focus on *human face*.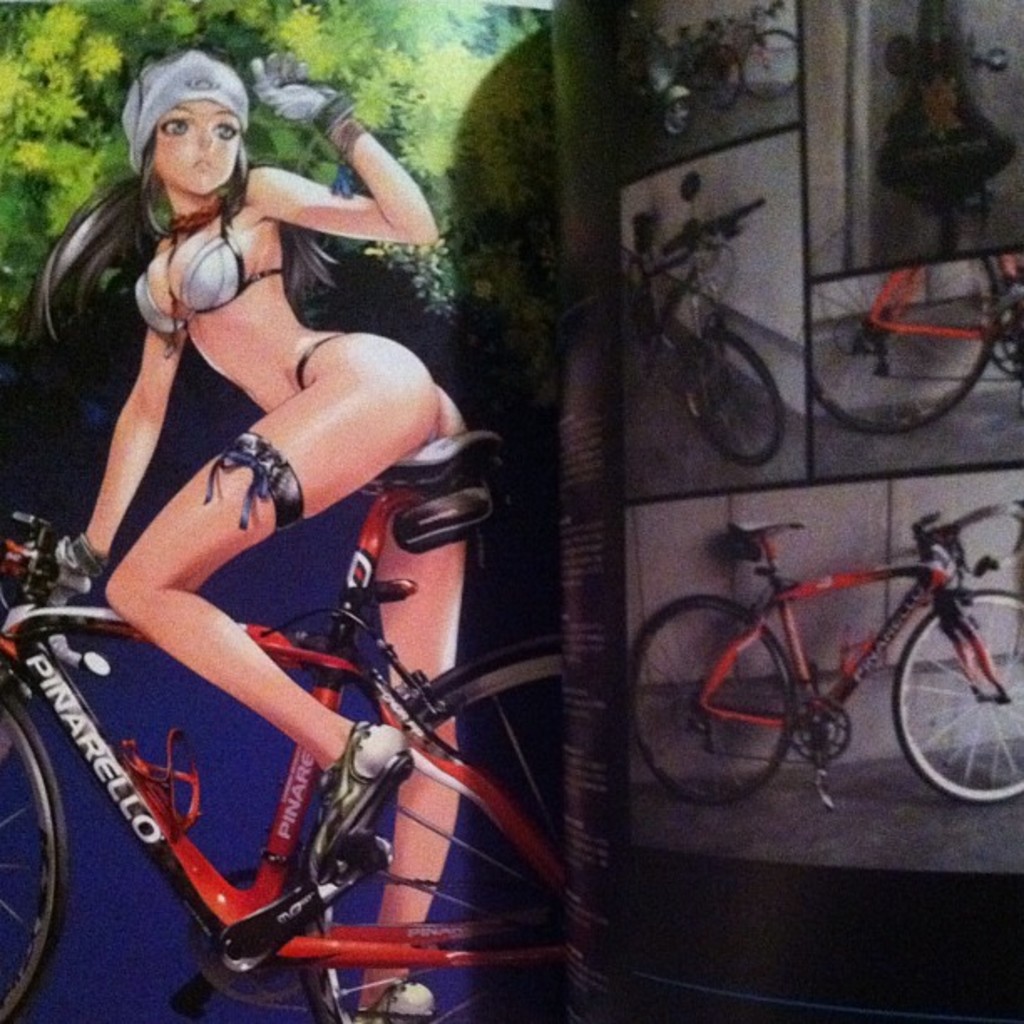
Focused at Rect(151, 99, 241, 201).
